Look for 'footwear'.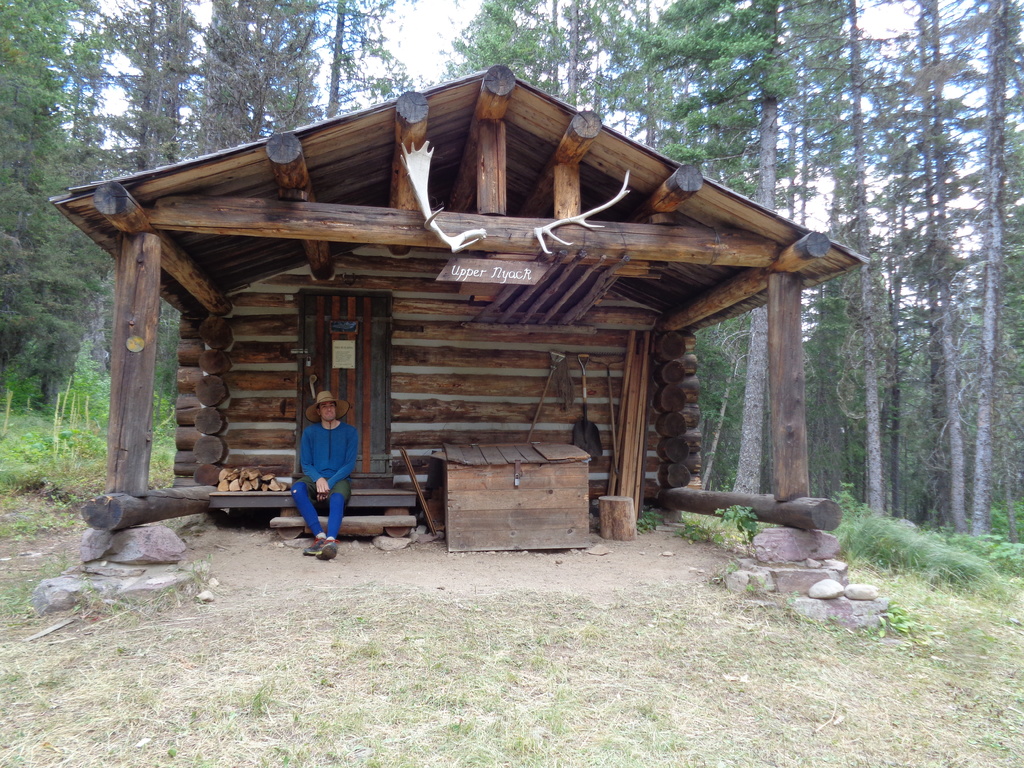
Found: {"x1": 300, "y1": 538, "x2": 325, "y2": 554}.
